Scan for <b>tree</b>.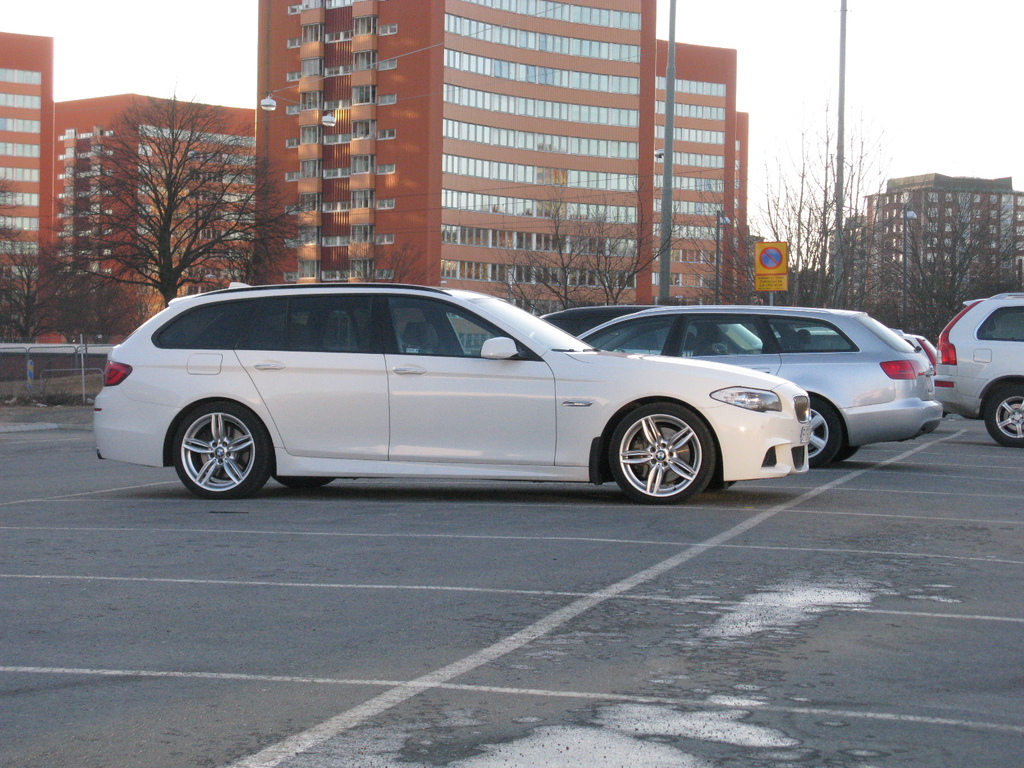
Scan result: select_region(865, 184, 1023, 350).
